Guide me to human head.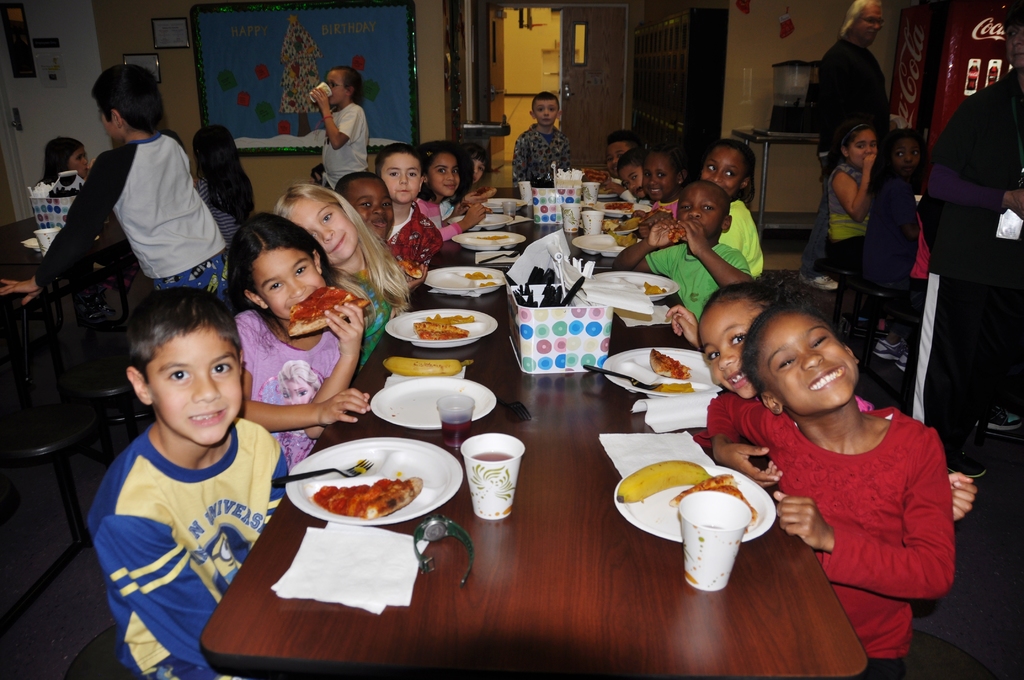
Guidance: bbox=(530, 92, 563, 130).
